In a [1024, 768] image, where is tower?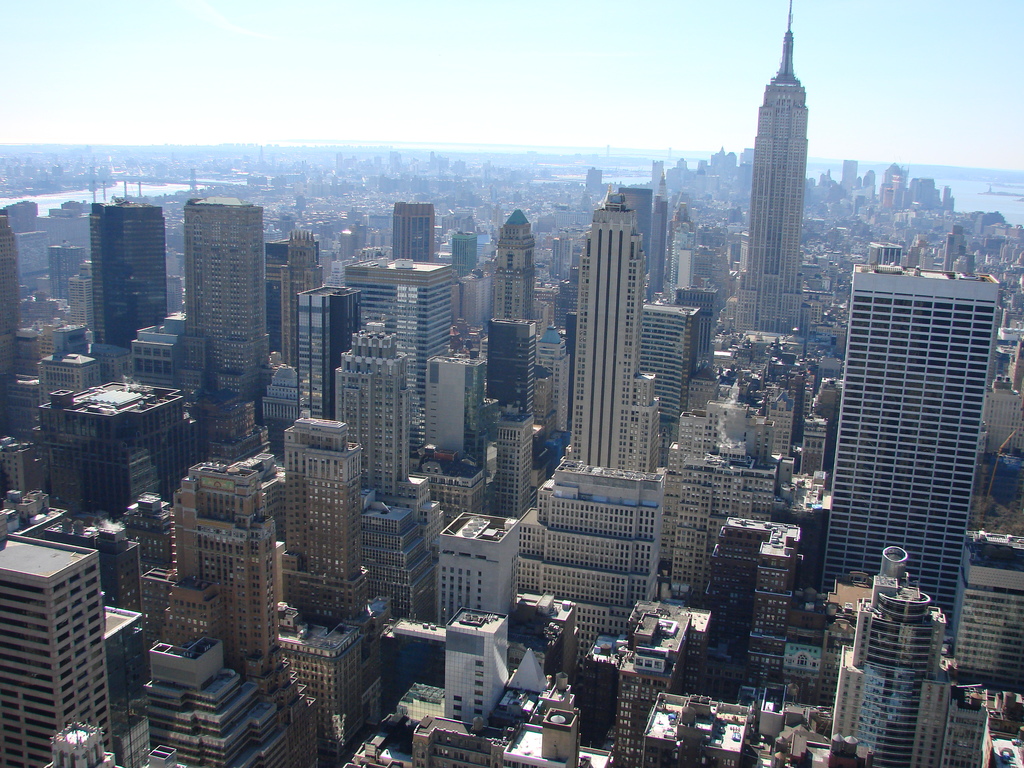
x1=706, y1=509, x2=804, y2=709.
